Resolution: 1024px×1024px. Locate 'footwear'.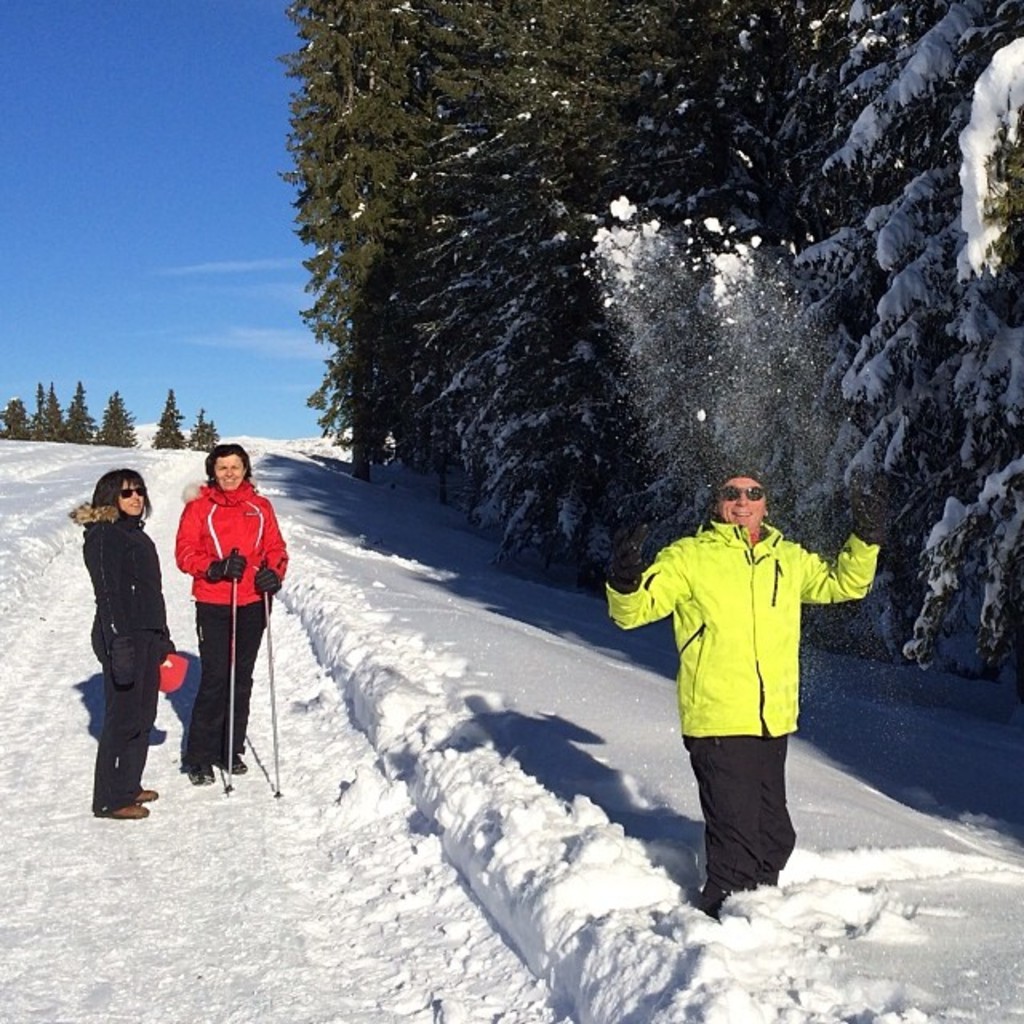
<box>126,786,158,800</box>.
